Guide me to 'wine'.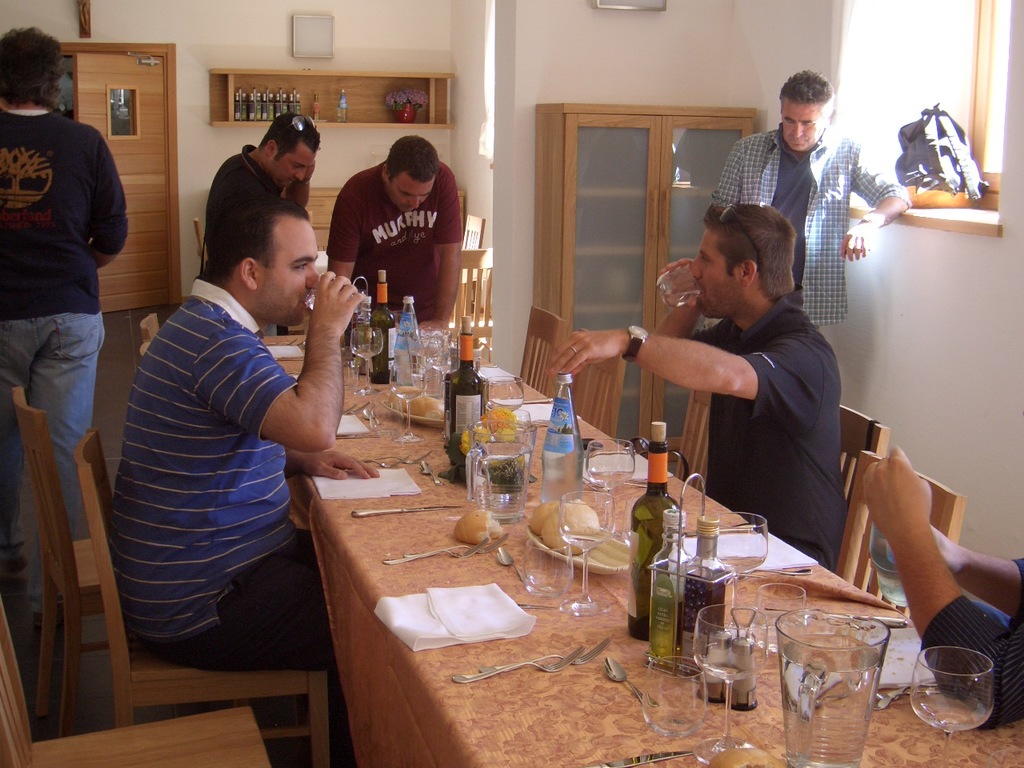
Guidance: <bbox>449, 318, 486, 454</bbox>.
